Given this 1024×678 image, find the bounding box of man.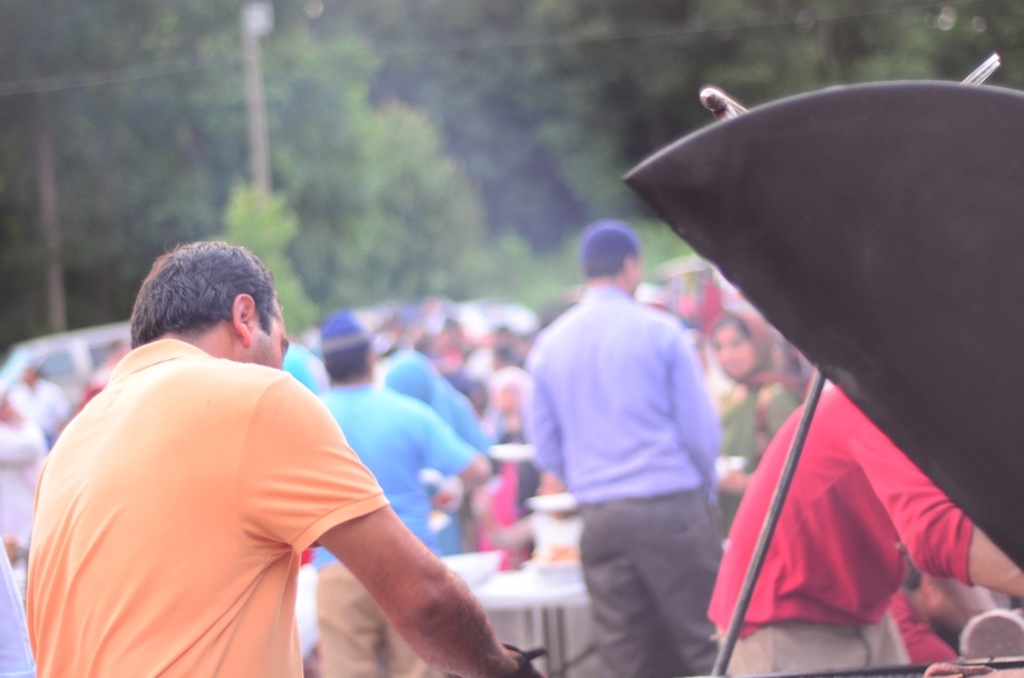
[295, 299, 506, 677].
